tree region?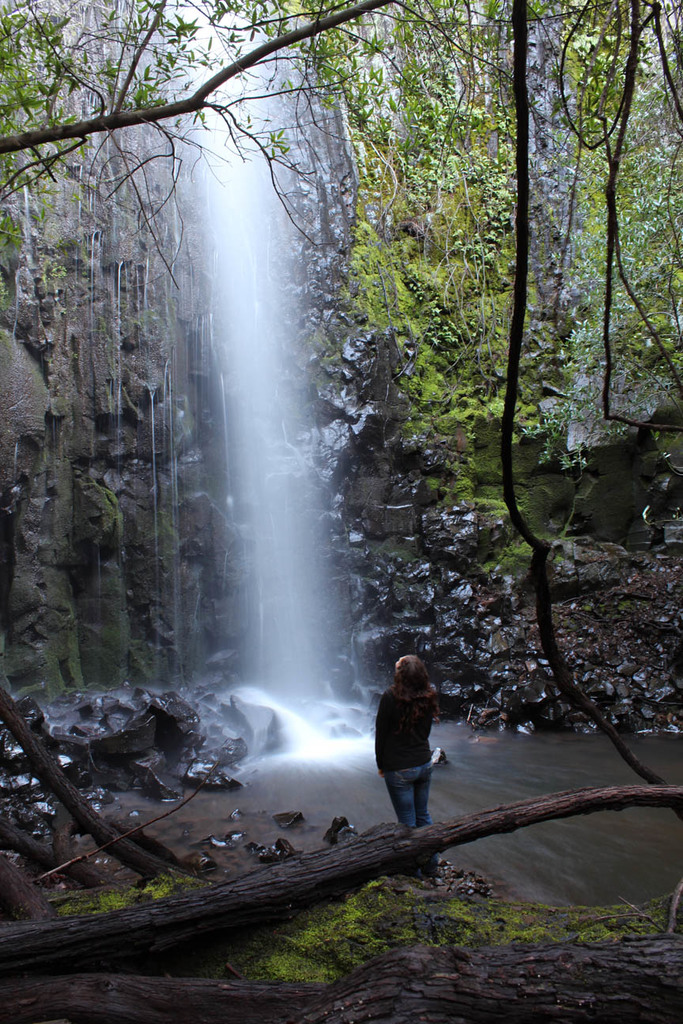
<region>81, 33, 632, 892</region>
